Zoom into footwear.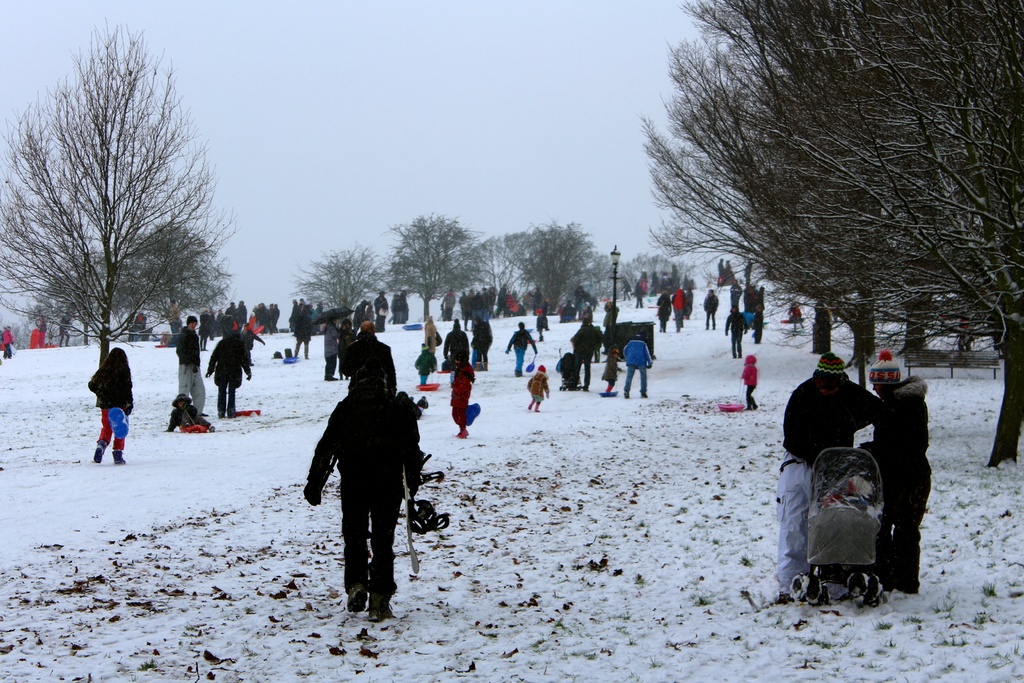
Zoom target: l=93, t=447, r=99, b=461.
